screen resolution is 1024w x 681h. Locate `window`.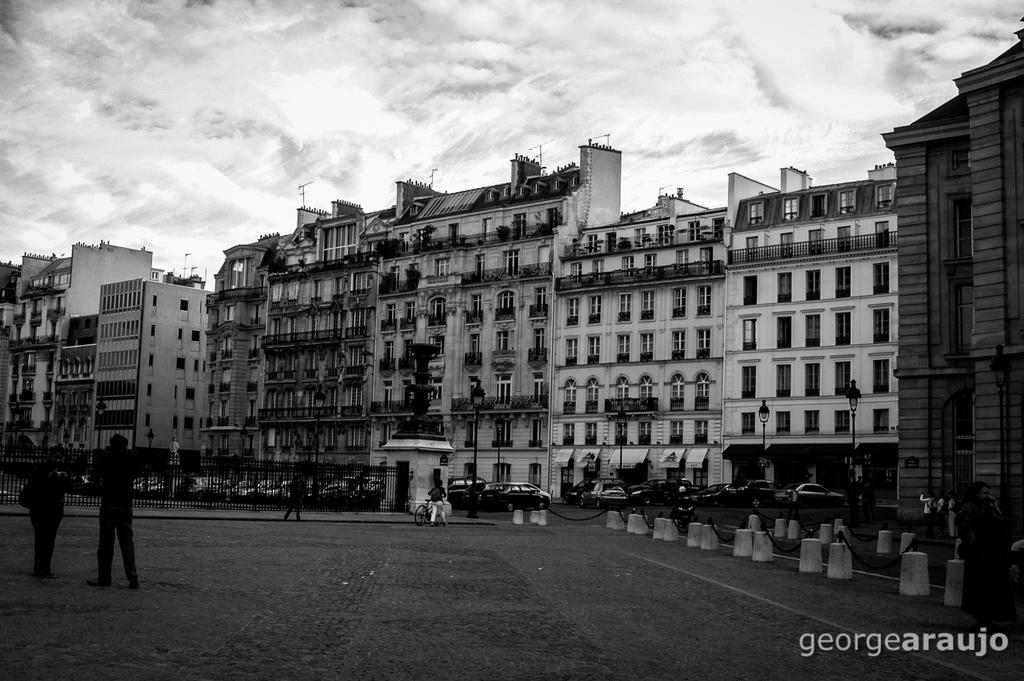
select_region(637, 335, 653, 360).
